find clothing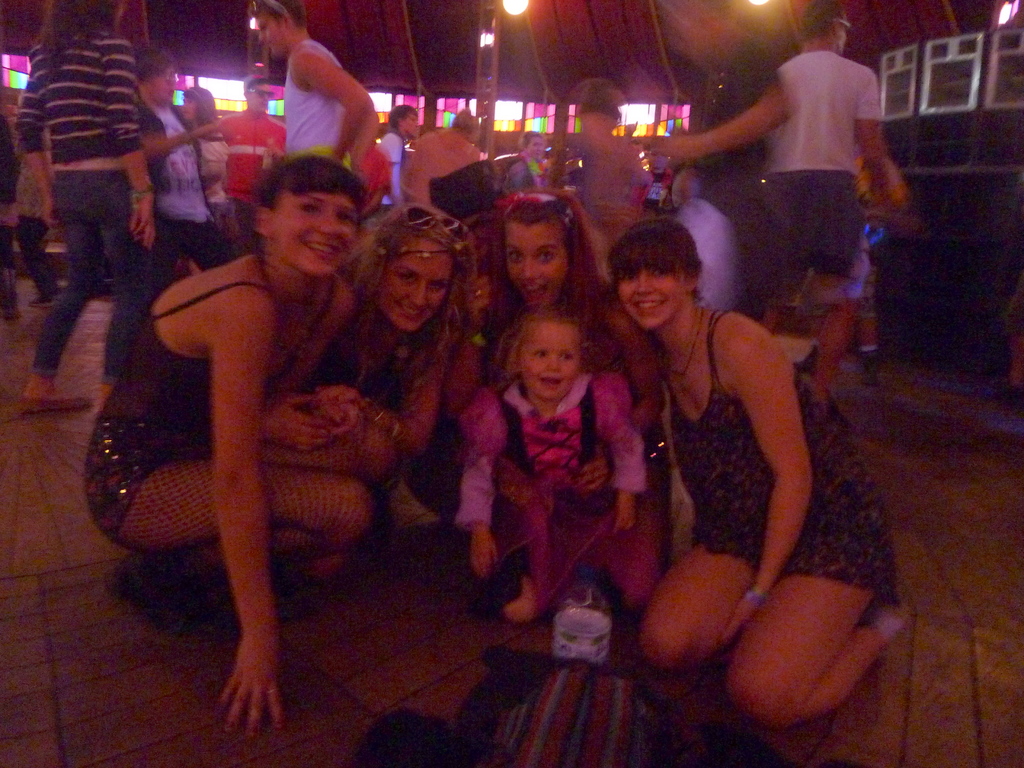
[569,132,652,228]
